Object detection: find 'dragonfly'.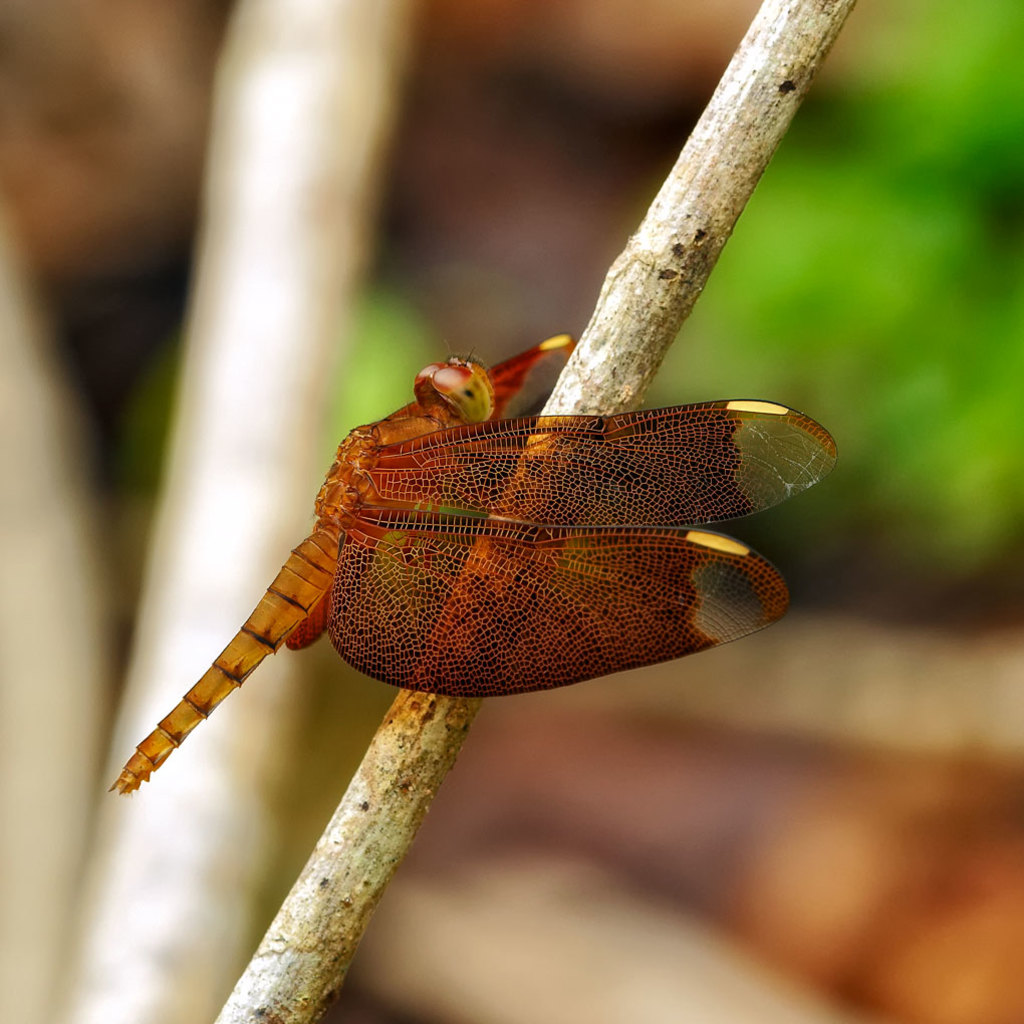
pyautogui.locateOnScreen(105, 334, 841, 793).
